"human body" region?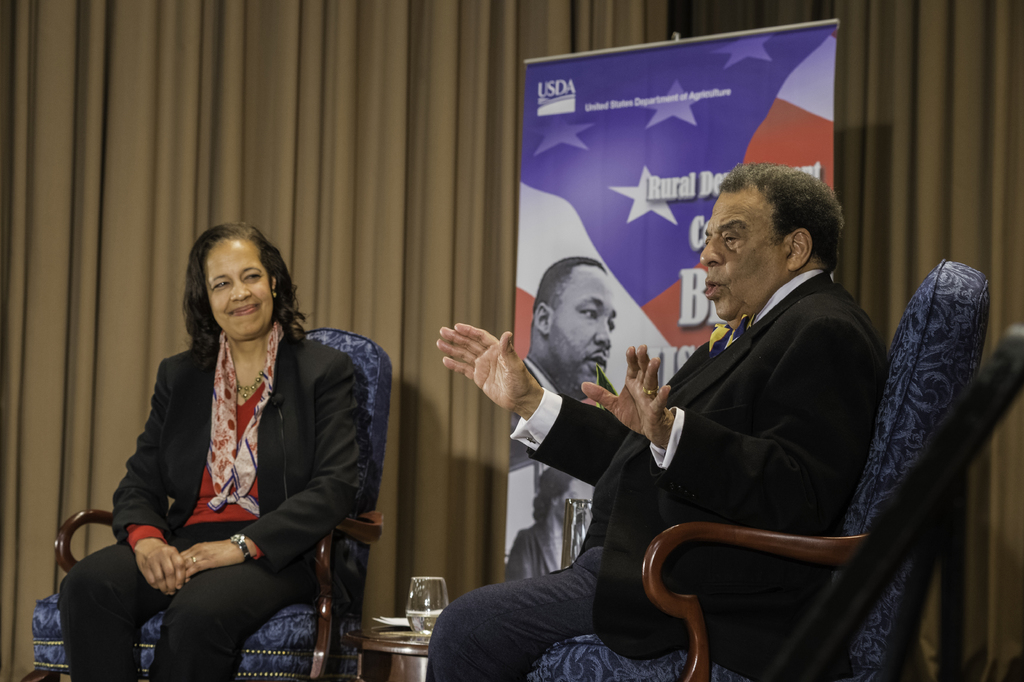
BBox(56, 210, 360, 681)
